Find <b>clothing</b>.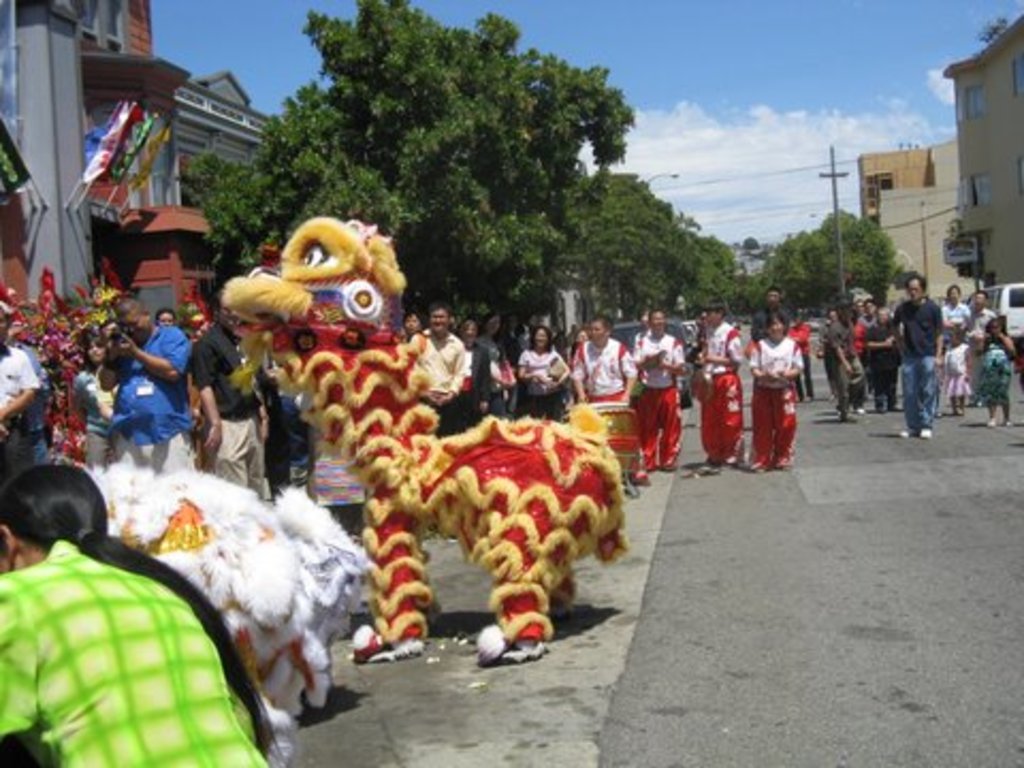
111,316,194,476.
